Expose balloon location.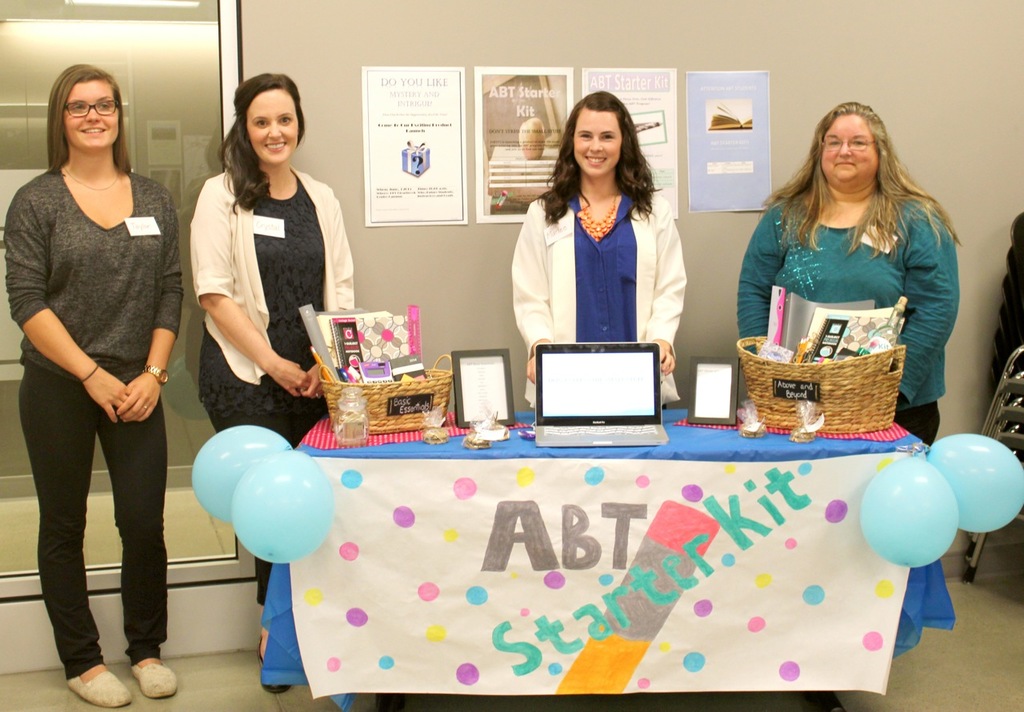
Exposed at bbox(229, 448, 332, 568).
